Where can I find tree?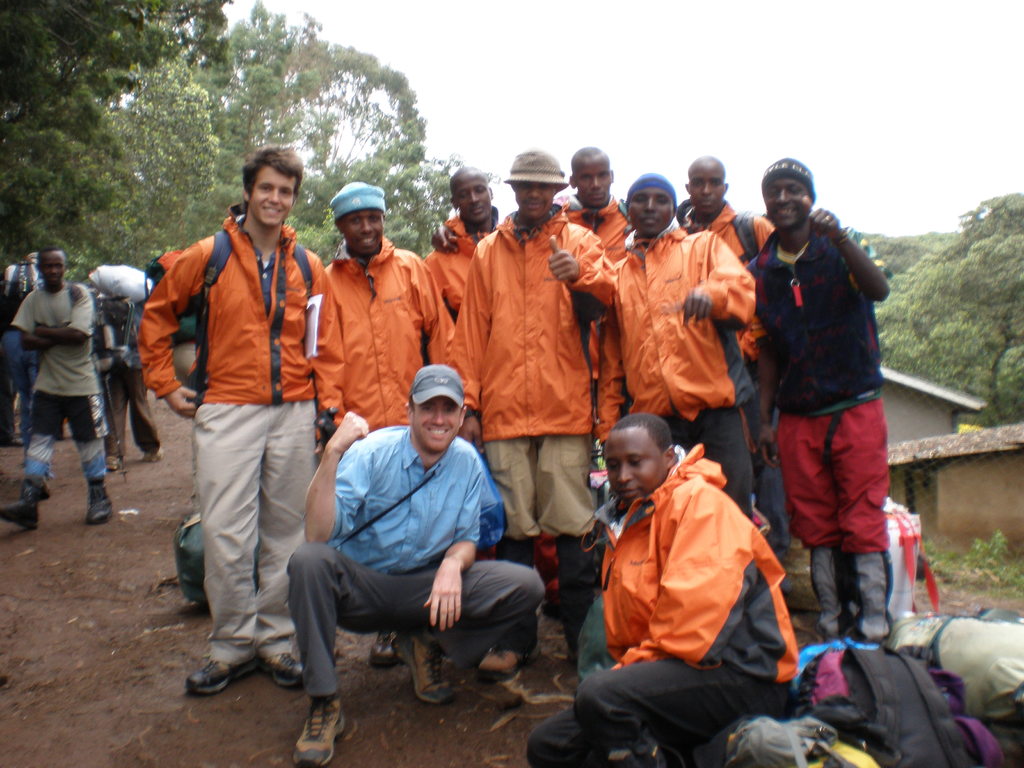
You can find it at rect(79, 24, 214, 273).
